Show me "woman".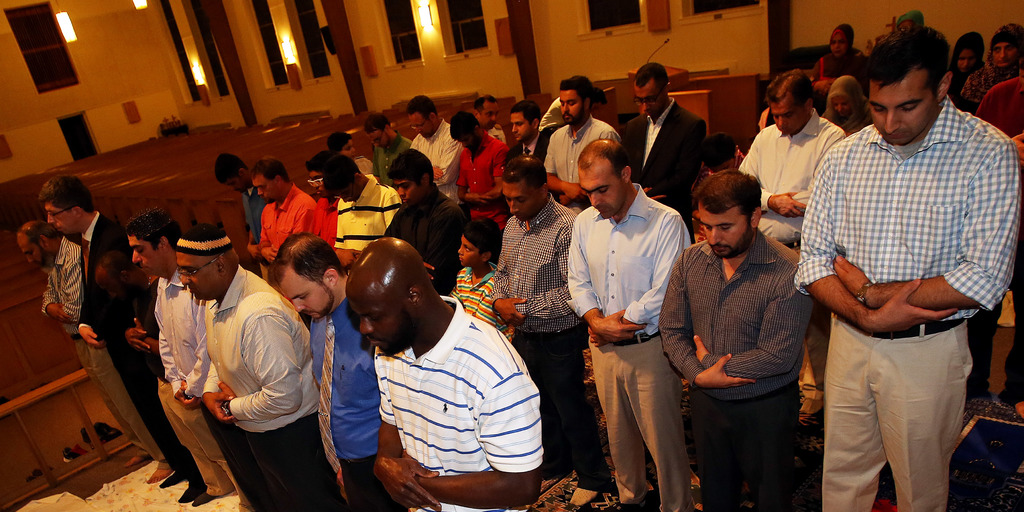
"woman" is here: pyautogui.locateOnScreen(809, 21, 874, 98).
